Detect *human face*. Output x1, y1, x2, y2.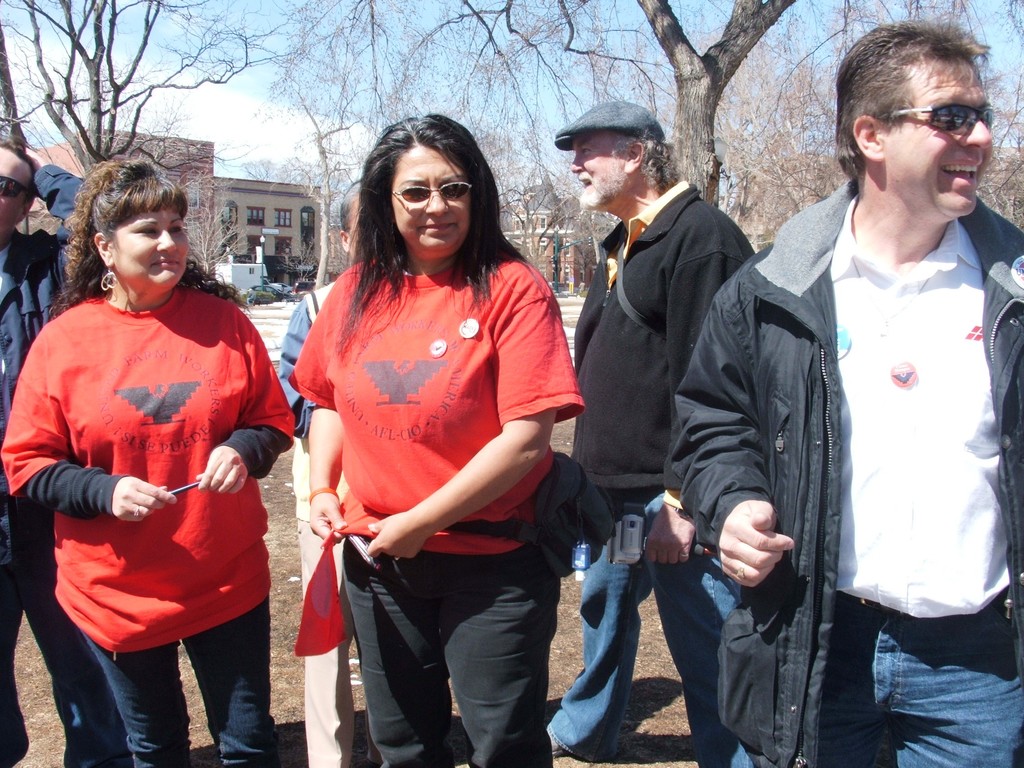
390, 145, 469, 257.
